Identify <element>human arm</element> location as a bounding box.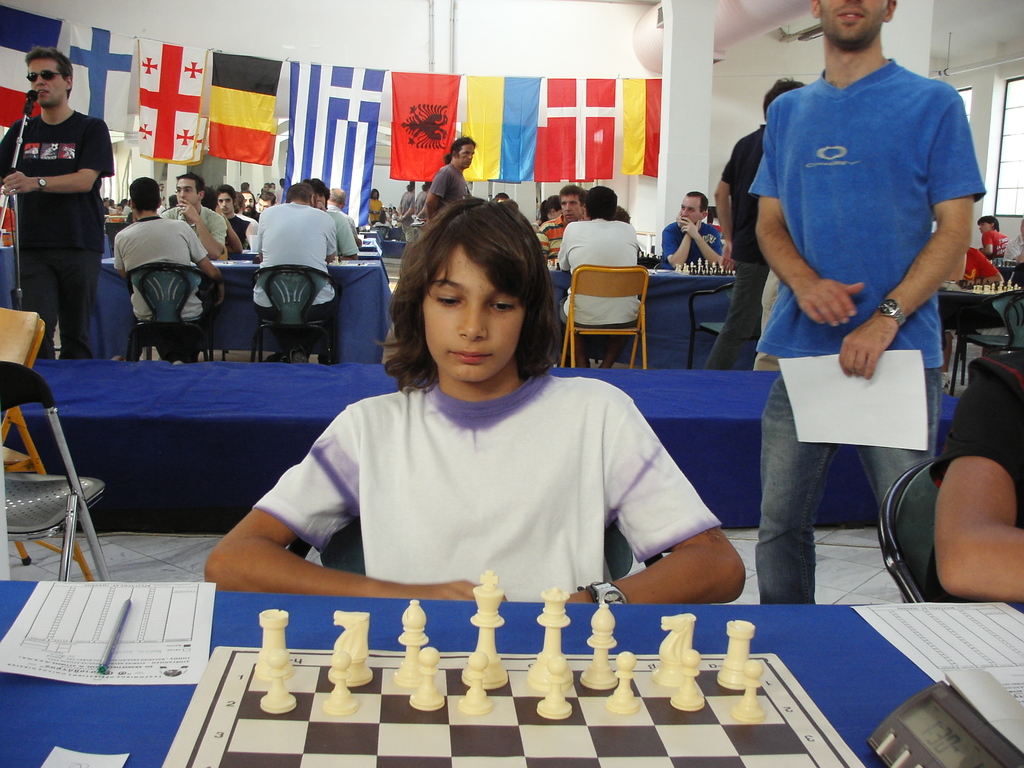
[1007,240,1023,257].
